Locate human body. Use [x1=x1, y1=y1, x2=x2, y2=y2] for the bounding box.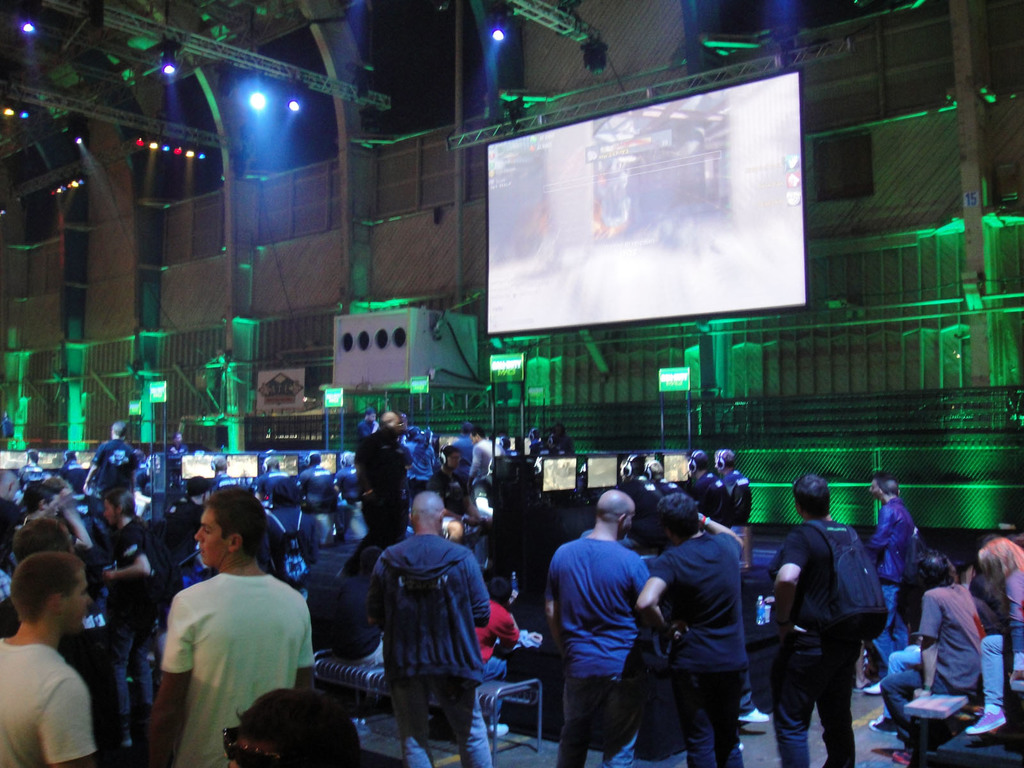
[x1=856, y1=505, x2=909, y2=686].
